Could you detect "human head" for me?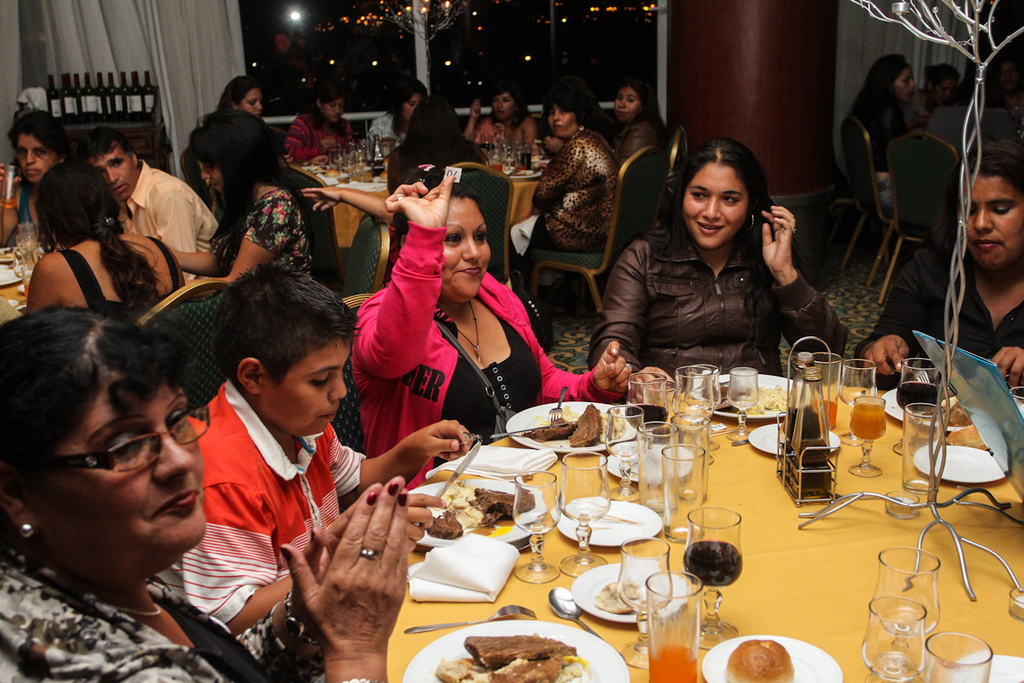
Detection result: (x1=393, y1=79, x2=428, y2=123).
